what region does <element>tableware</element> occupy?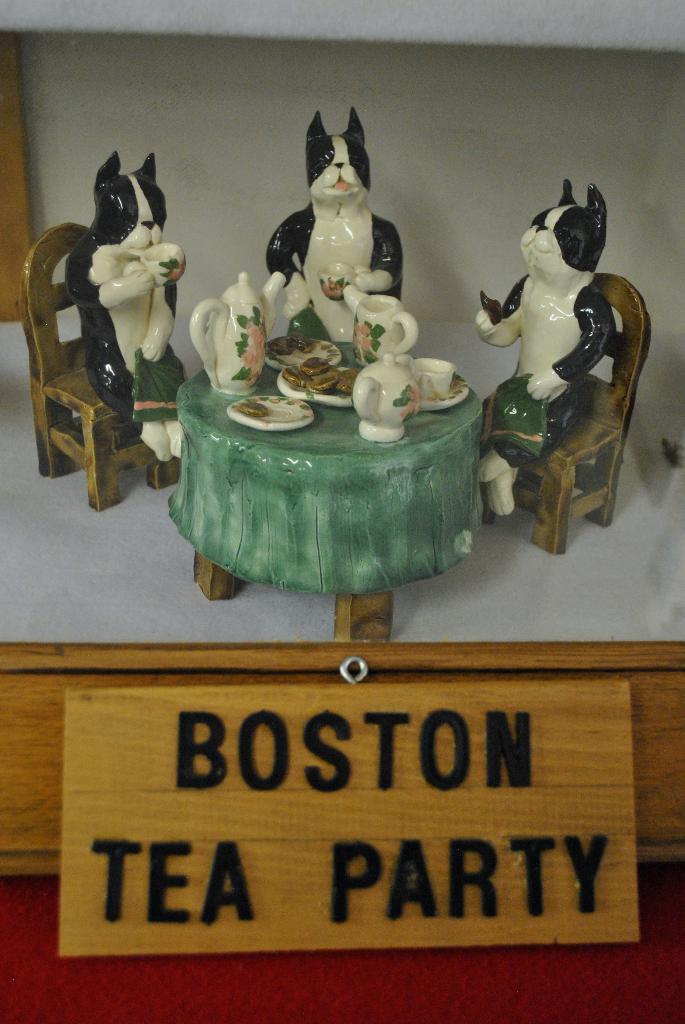
bbox(270, 332, 344, 369).
